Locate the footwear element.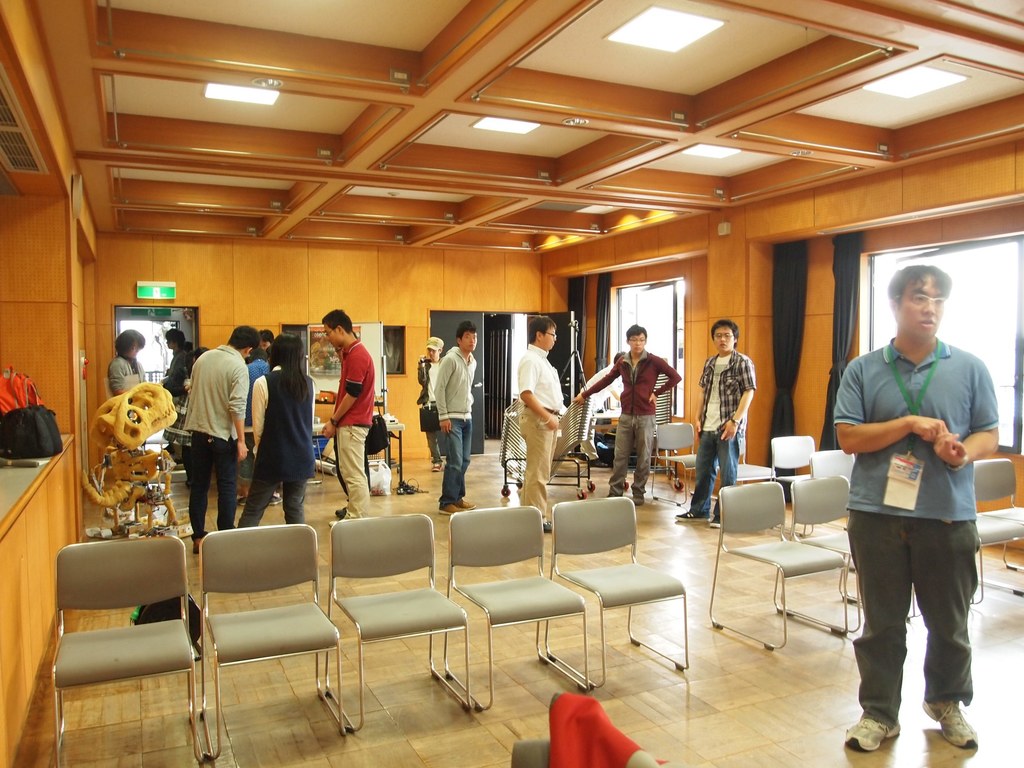
Element bbox: BBox(919, 701, 980, 750).
